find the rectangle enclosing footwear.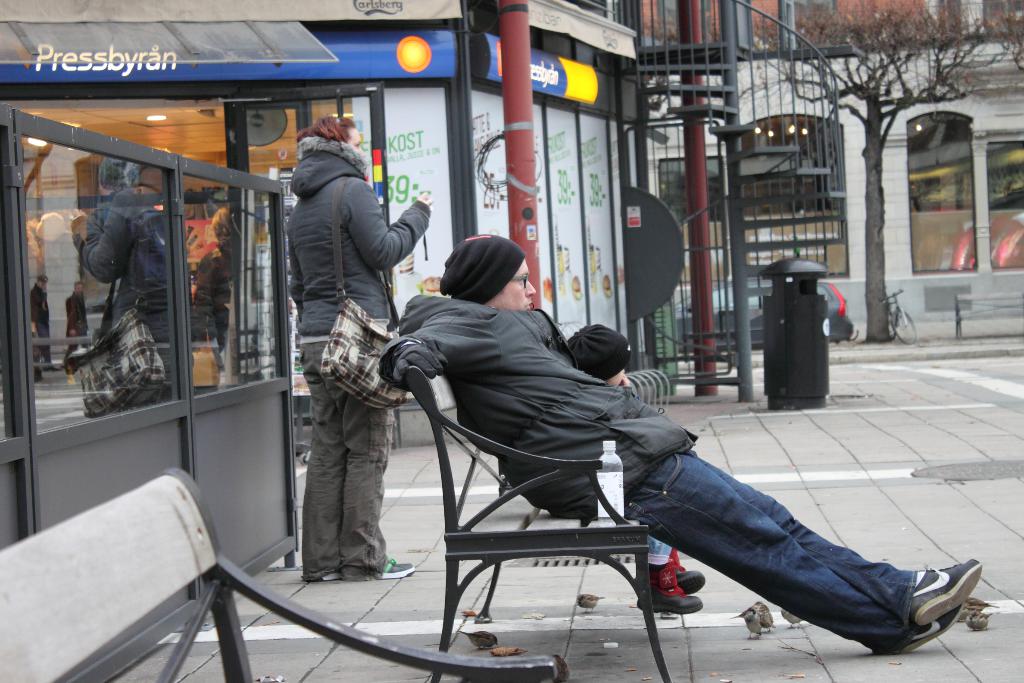
pyautogui.locateOnScreen(873, 605, 966, 654).
